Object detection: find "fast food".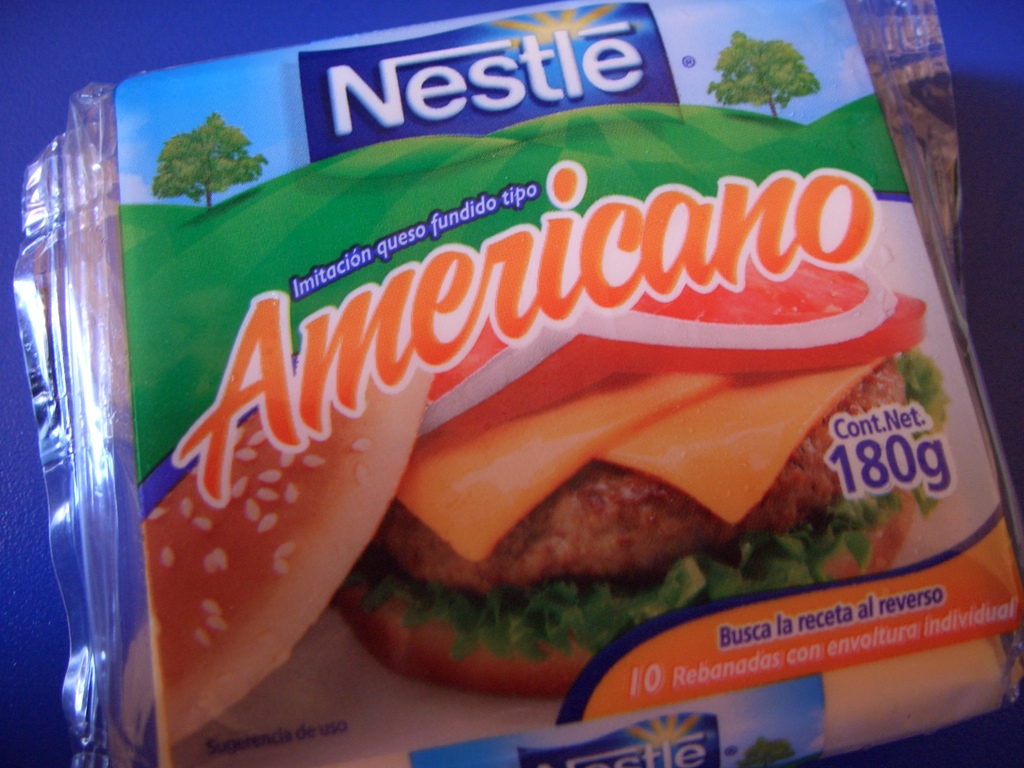
box(340, 287, 932, 655).
